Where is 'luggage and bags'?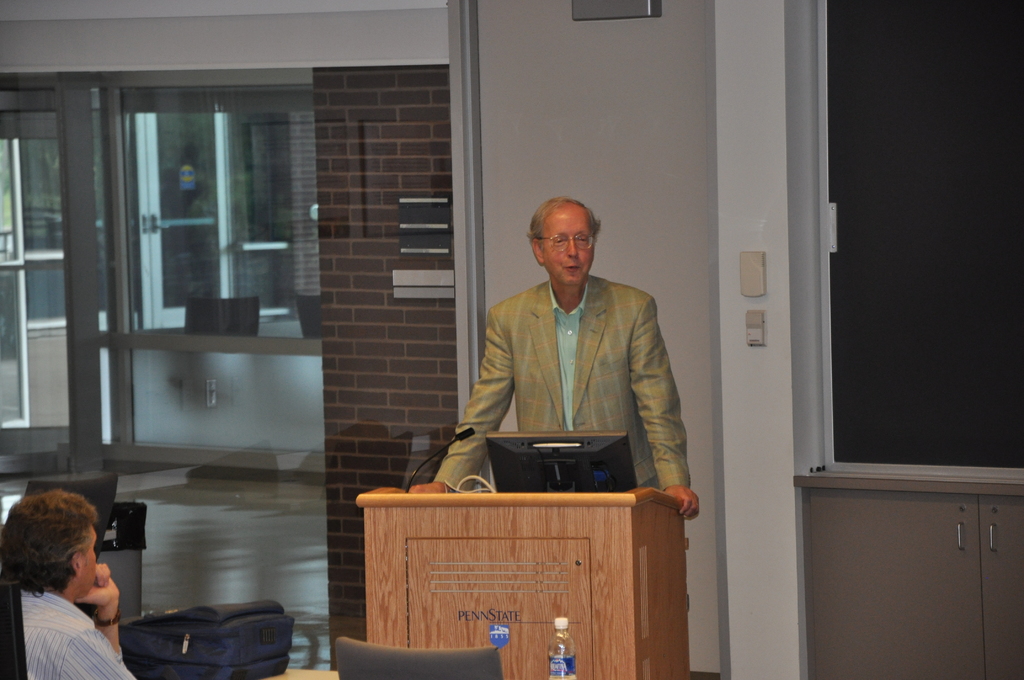
(left=120, top=595, right=306, bottom=679).
